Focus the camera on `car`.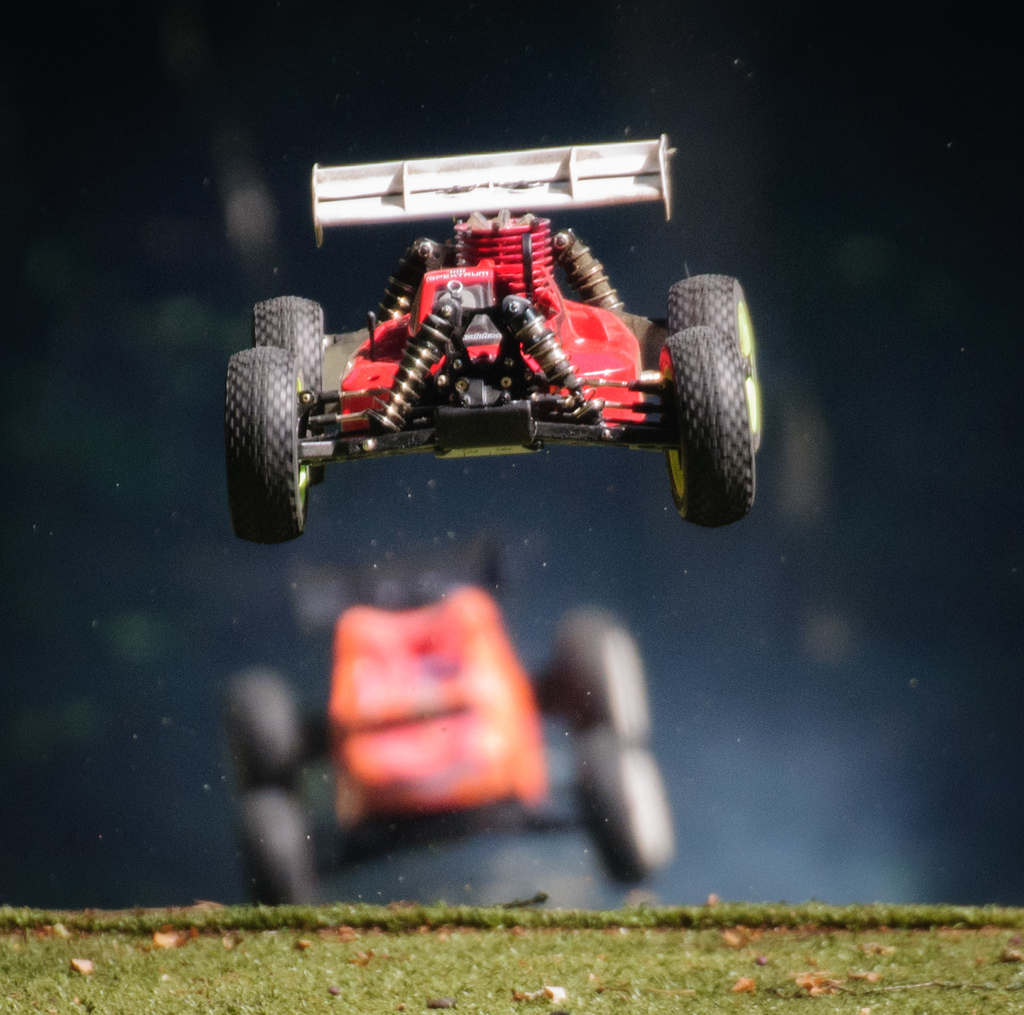
Focus region: 237/536/662/905.
